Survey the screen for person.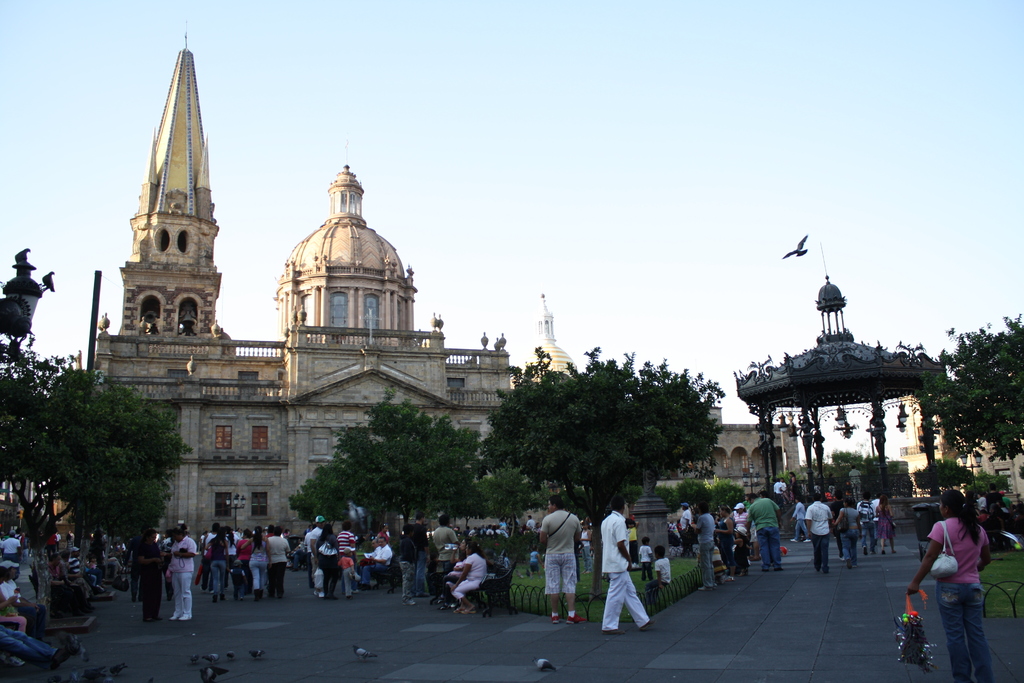
Survey found: 595:495:656:639.
